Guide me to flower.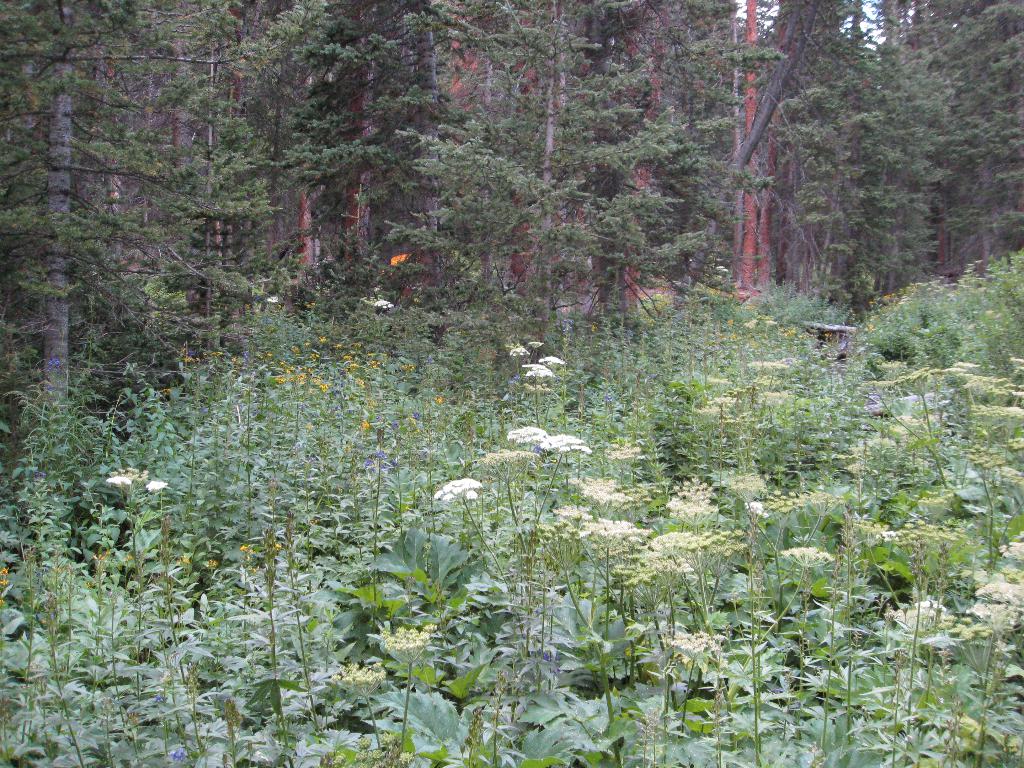
Guidance: (664, 625, 732, 652).
